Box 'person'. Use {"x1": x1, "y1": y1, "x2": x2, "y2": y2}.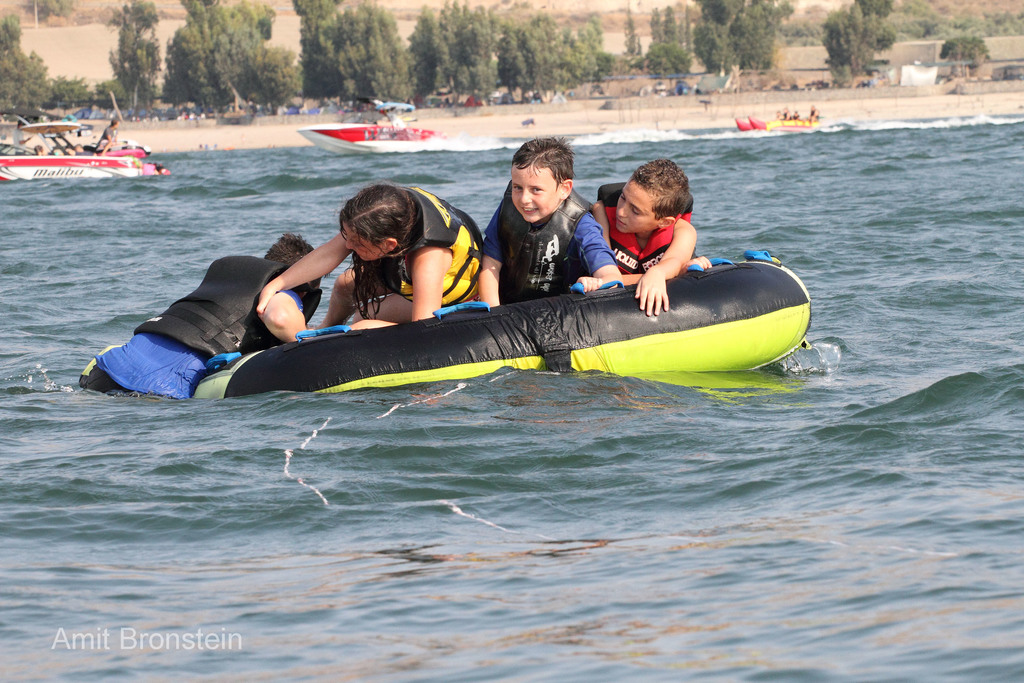
{"x1": 92, "y1": 230, "x2": 316, "y2": 414}.
